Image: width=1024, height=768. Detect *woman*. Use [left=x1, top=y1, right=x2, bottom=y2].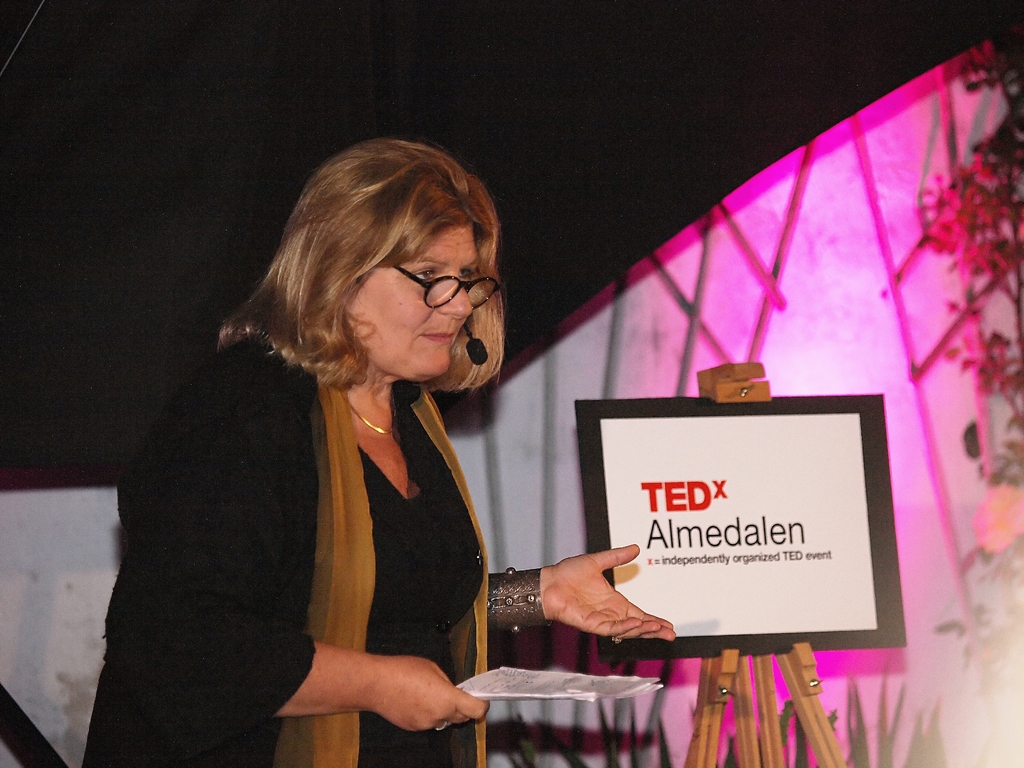
[left=119, top=145, right=547, bottom=767].
